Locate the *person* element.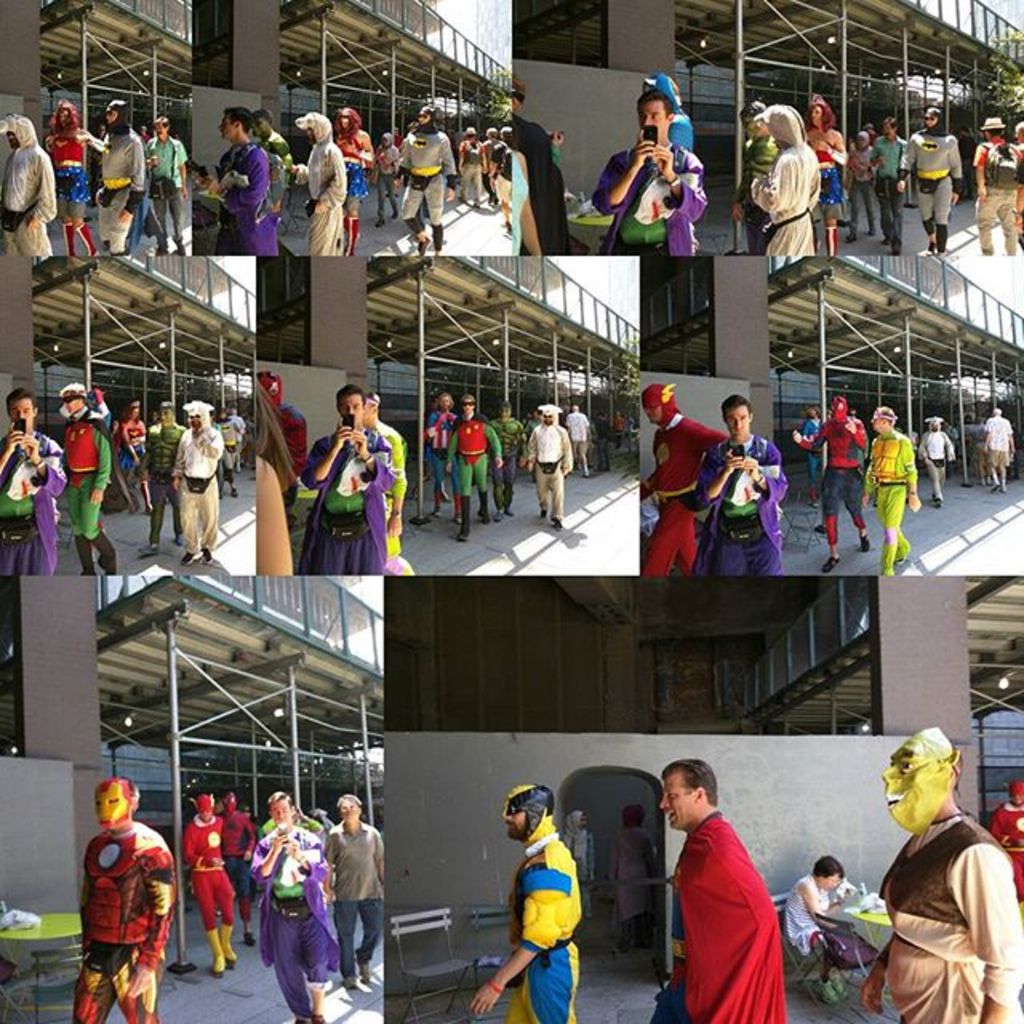
Element bbox: x1=749, y1=96, x2=829, y2=256.
